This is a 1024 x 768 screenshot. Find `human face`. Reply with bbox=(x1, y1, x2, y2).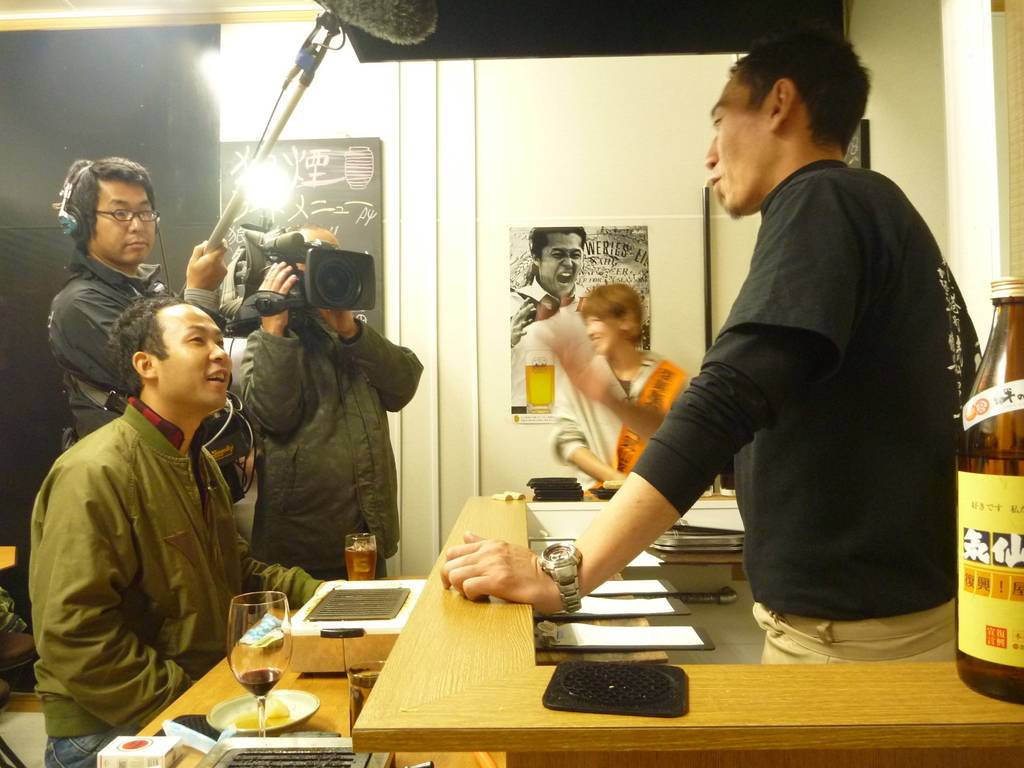
bbox=(90, 182, 157, 263).
